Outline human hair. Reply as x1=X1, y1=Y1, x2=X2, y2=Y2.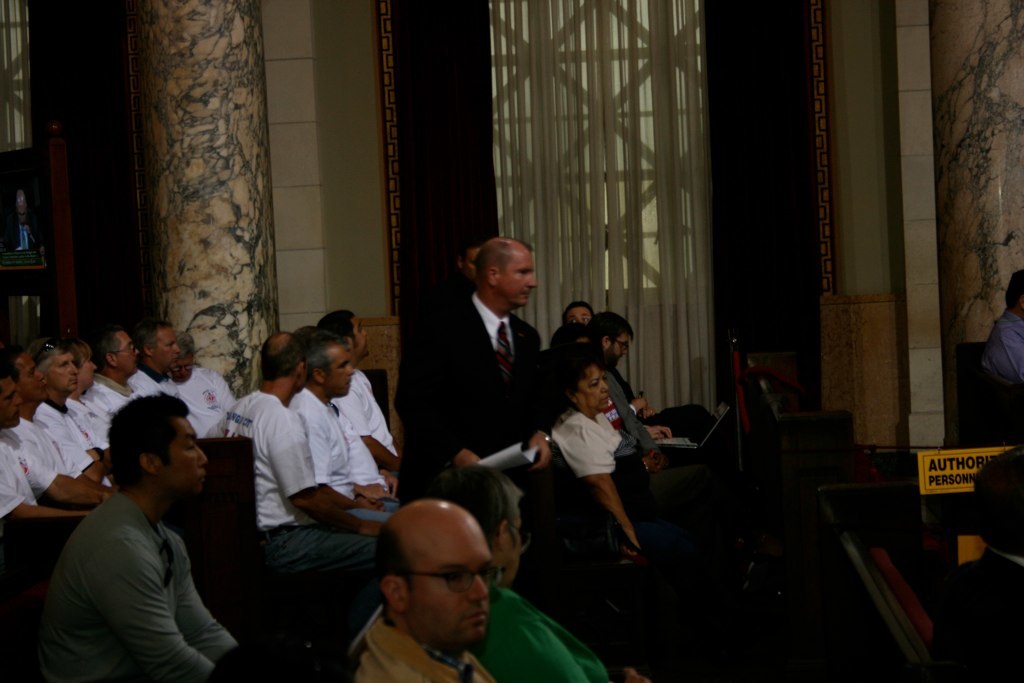
x1=313, y1=307, x2=349, y2=336.
